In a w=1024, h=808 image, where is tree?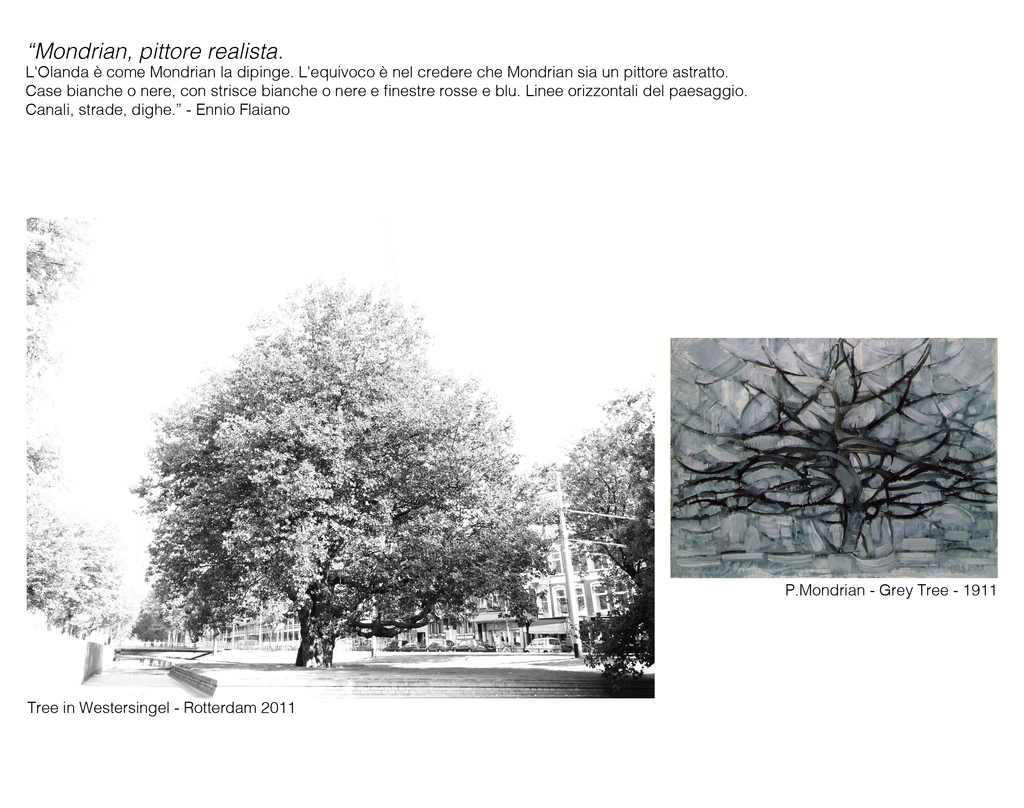
128:595:170:648.
